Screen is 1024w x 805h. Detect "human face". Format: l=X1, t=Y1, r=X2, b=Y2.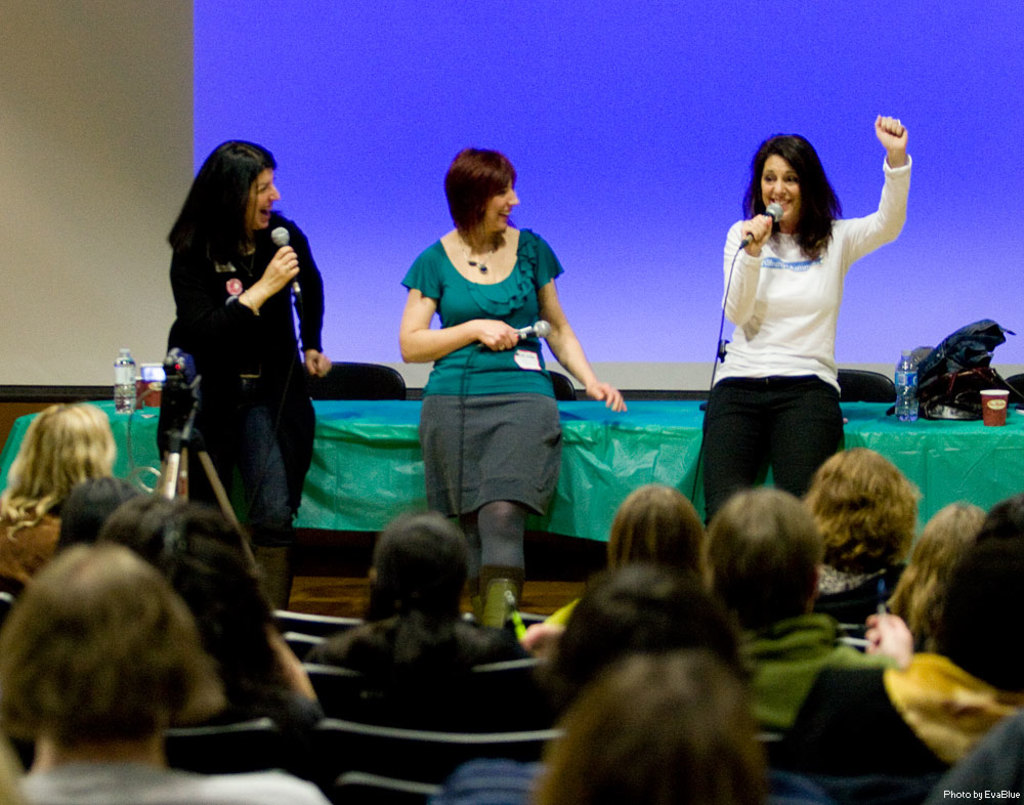
l=251, t=170, r=280, b=227.
